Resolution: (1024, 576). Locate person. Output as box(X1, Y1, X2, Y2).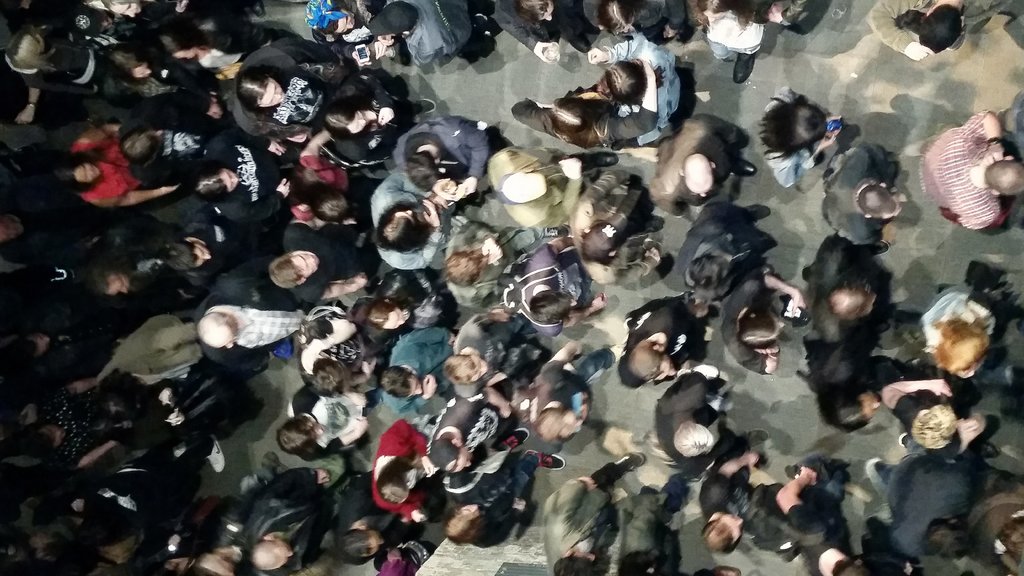
box(439, 309, 529, 412).
